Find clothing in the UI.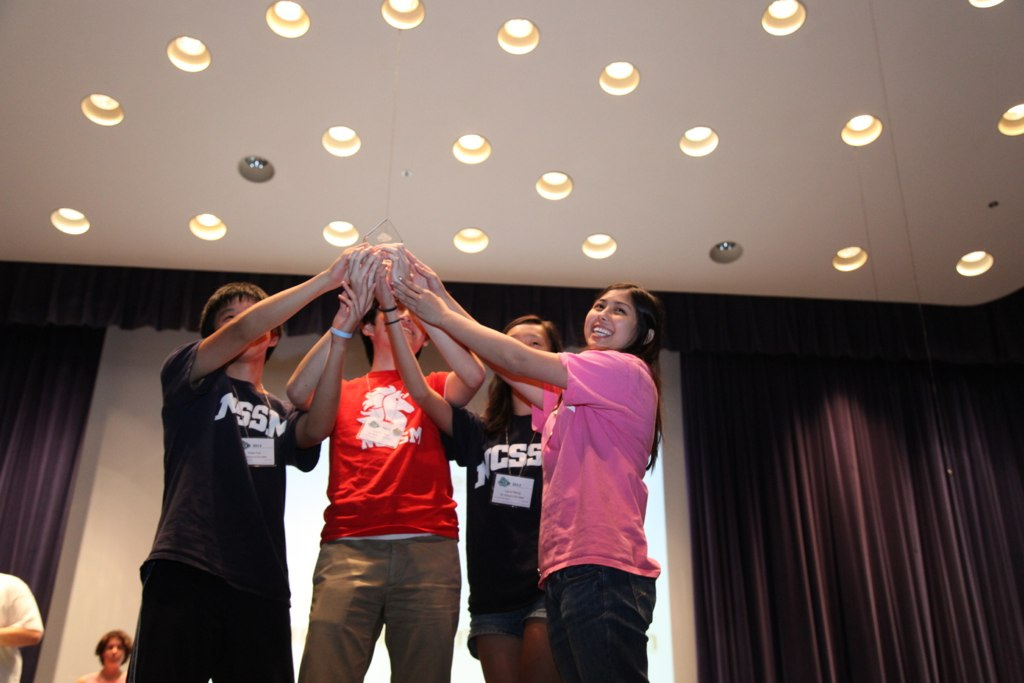
UI element at select_region(450, 386, 570, 664).
